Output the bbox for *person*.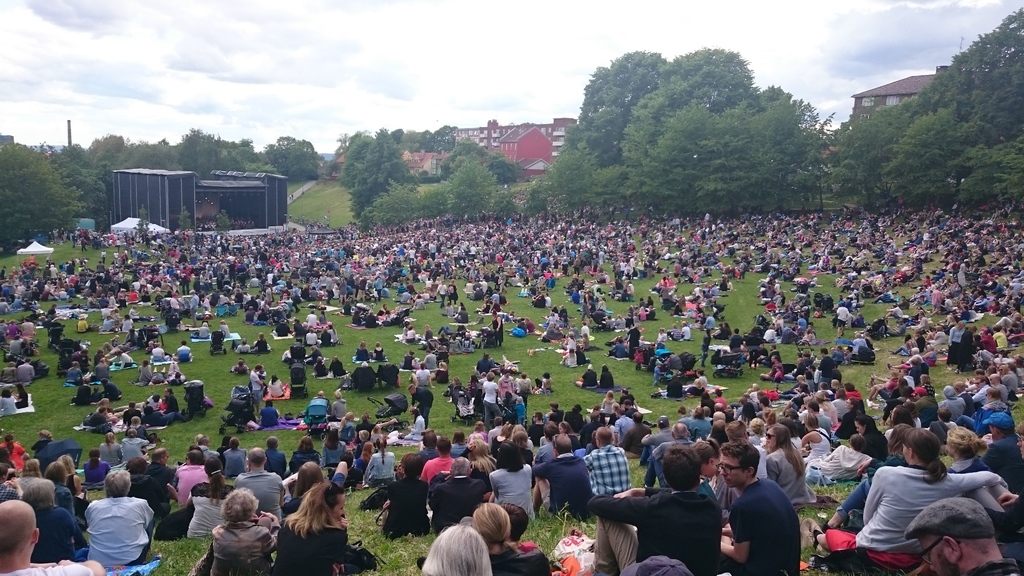
region(954, 382, 979, 422).
